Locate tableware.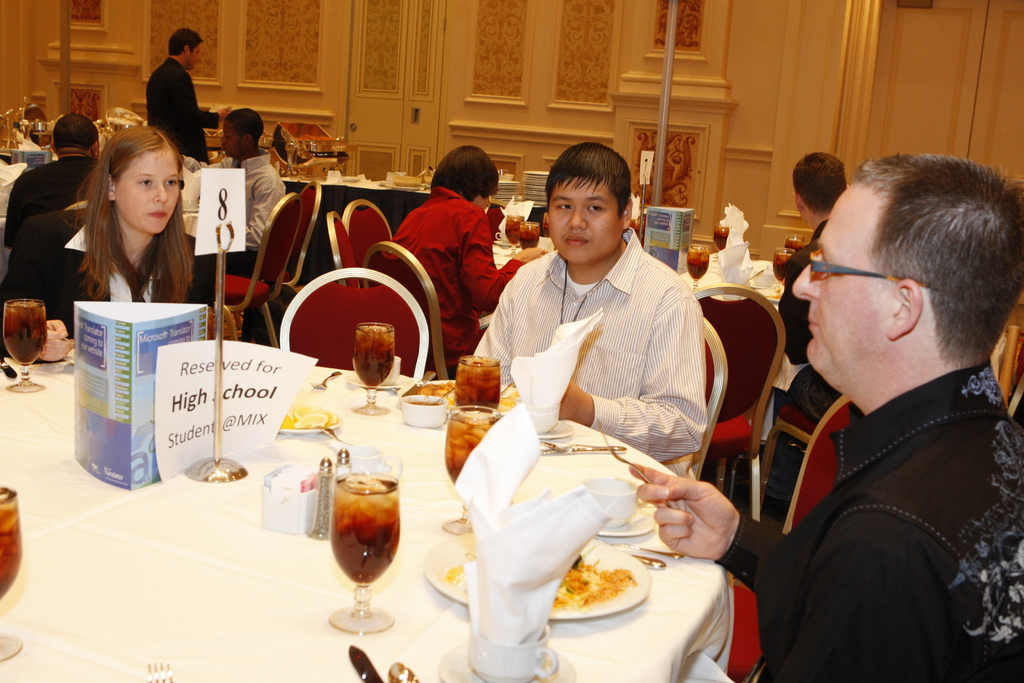
Bounding box: {"left": 422, "top": 532, "right": 655, "bottom": 623}.
